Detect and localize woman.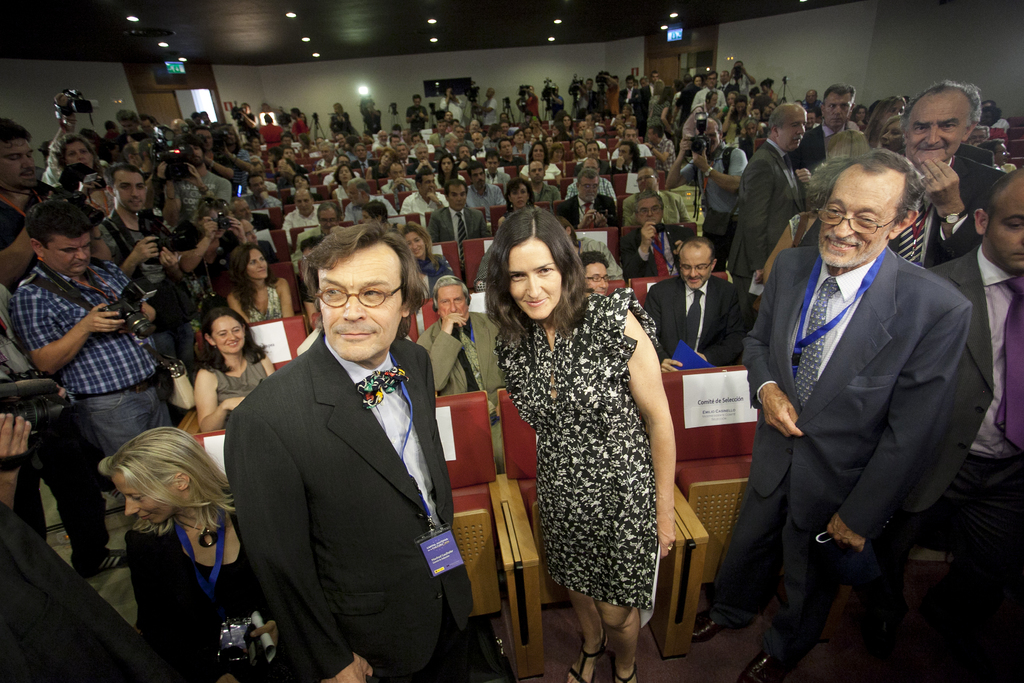
Localized at 403,219,458,306.
